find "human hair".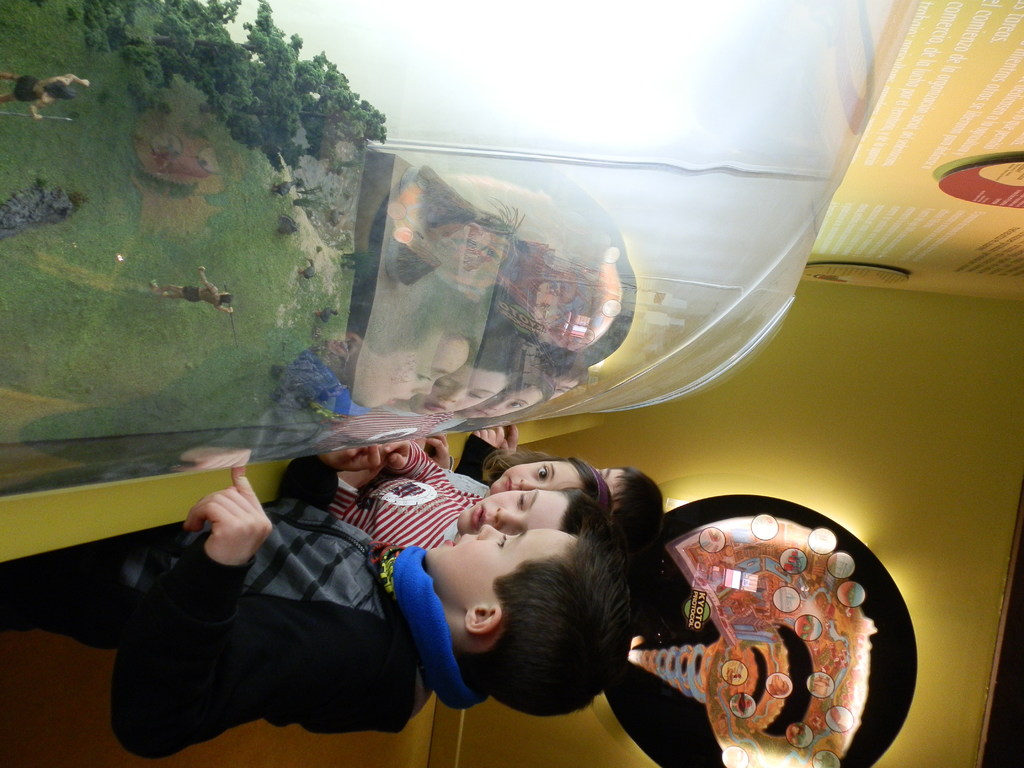
[558,490,616,531].
